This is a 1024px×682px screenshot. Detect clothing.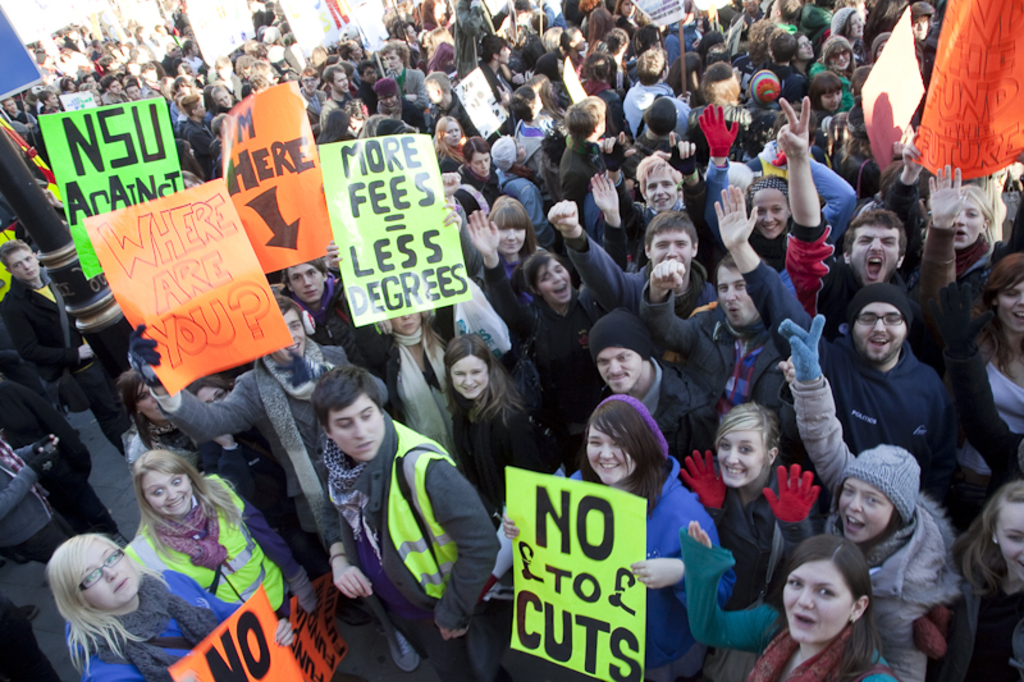
(x1=124, y1=466, x2=317, y2=619).
